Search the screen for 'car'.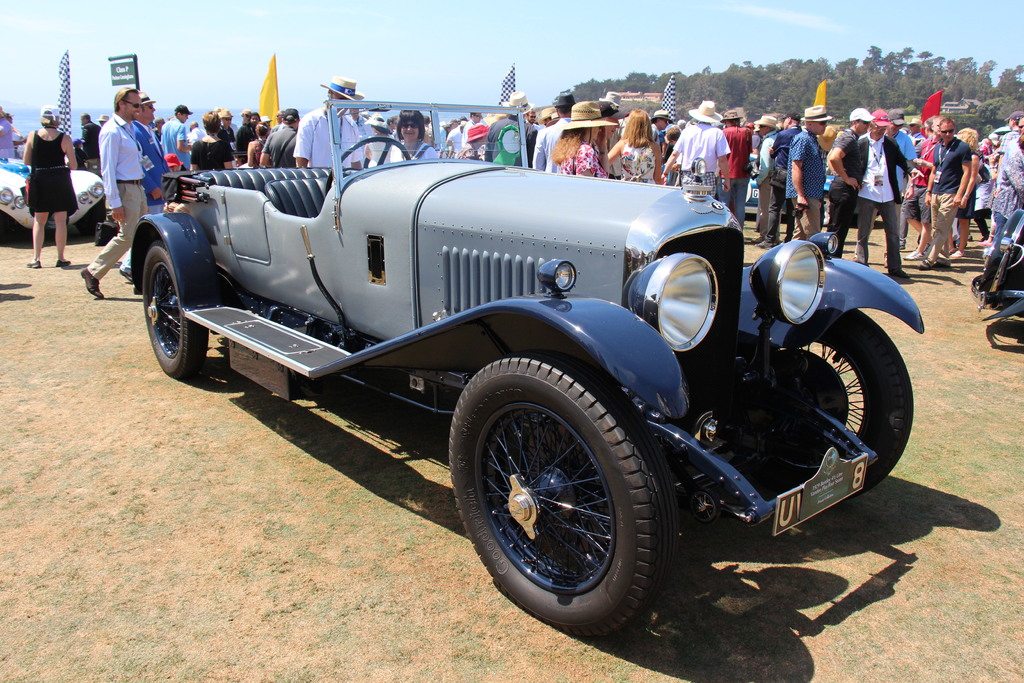
Found at (0, 156, 106, 245).
